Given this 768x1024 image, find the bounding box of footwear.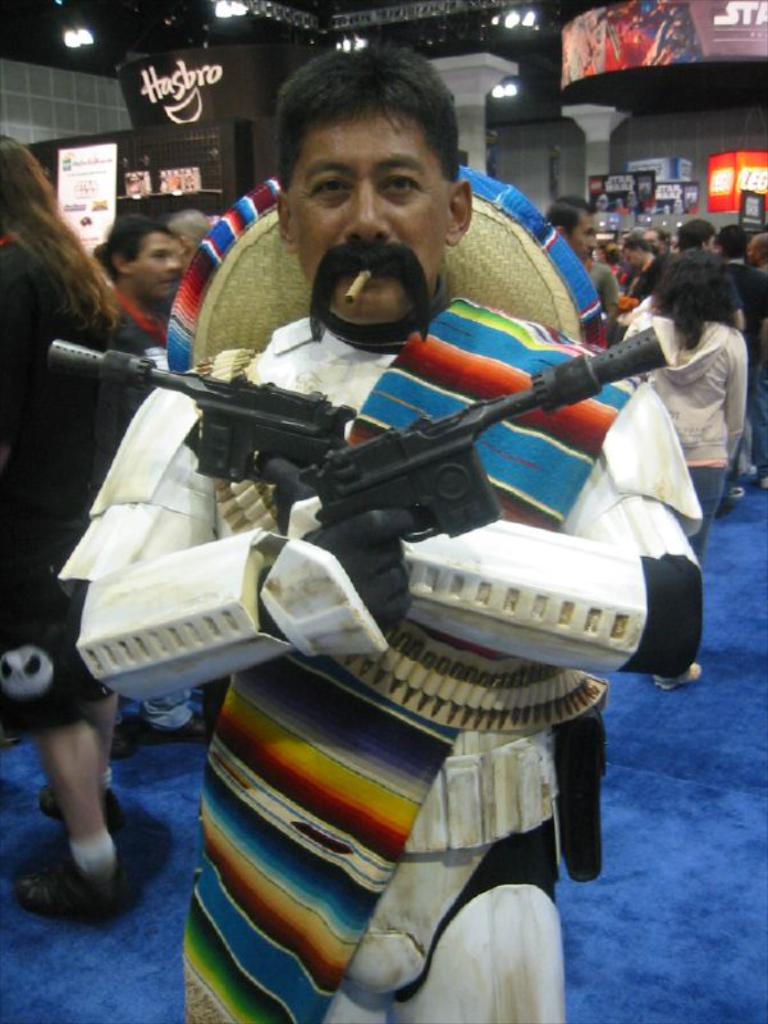
[37,788,134,845].
